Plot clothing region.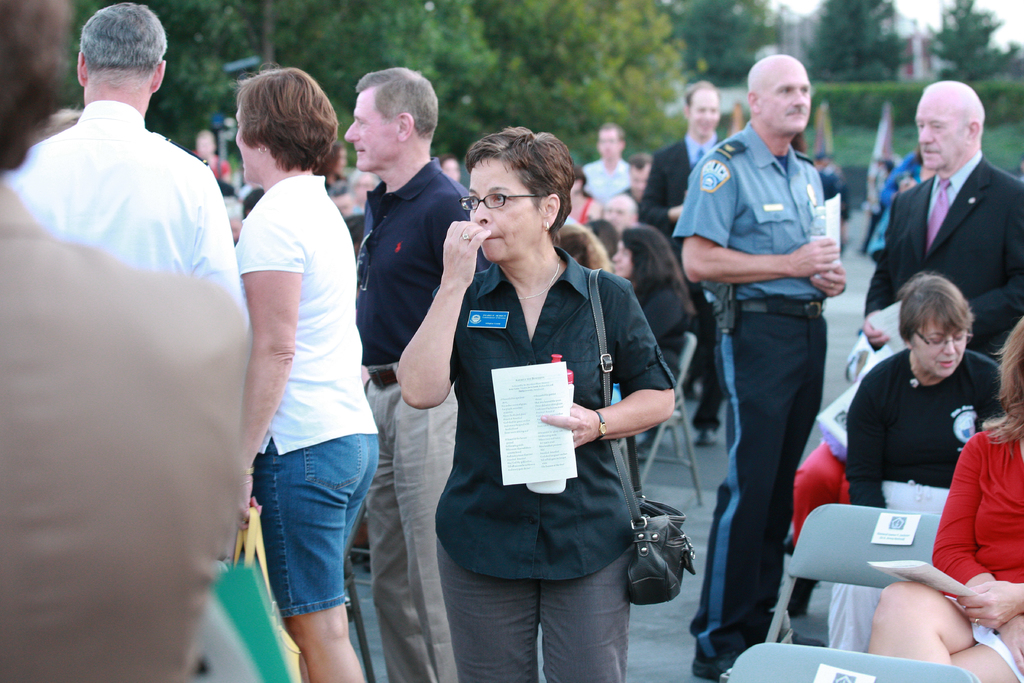
Plotted at BBox(413, 209, 678, 648).
